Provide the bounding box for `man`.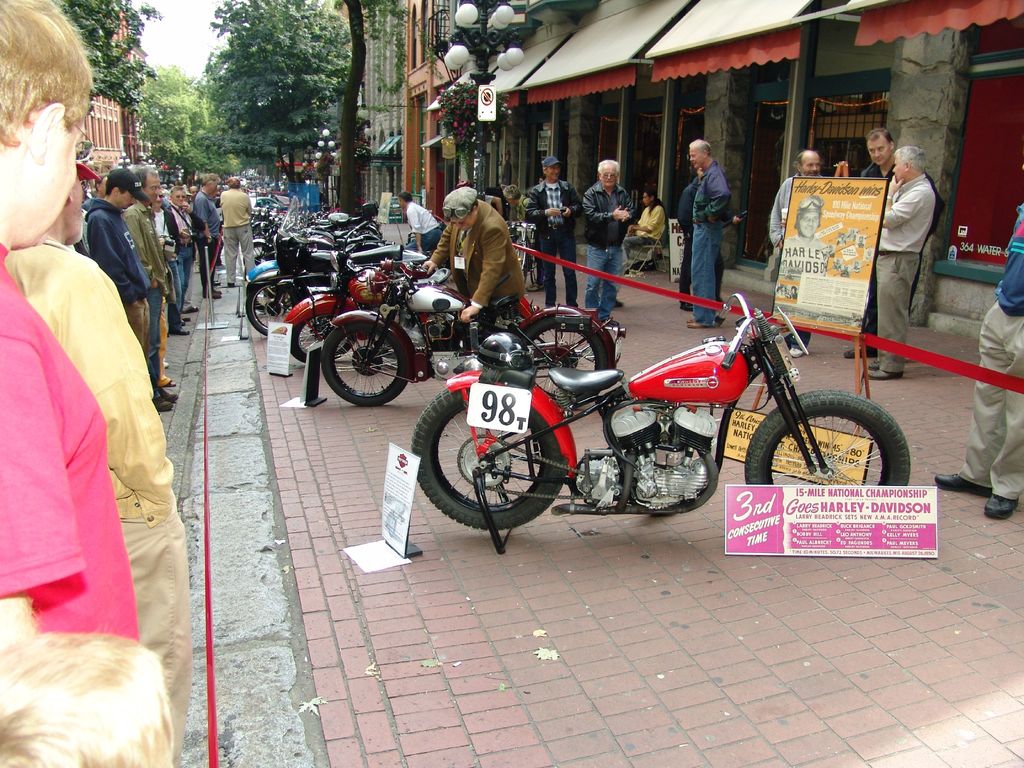
left=189, top=175, right=220, bottom=296.
